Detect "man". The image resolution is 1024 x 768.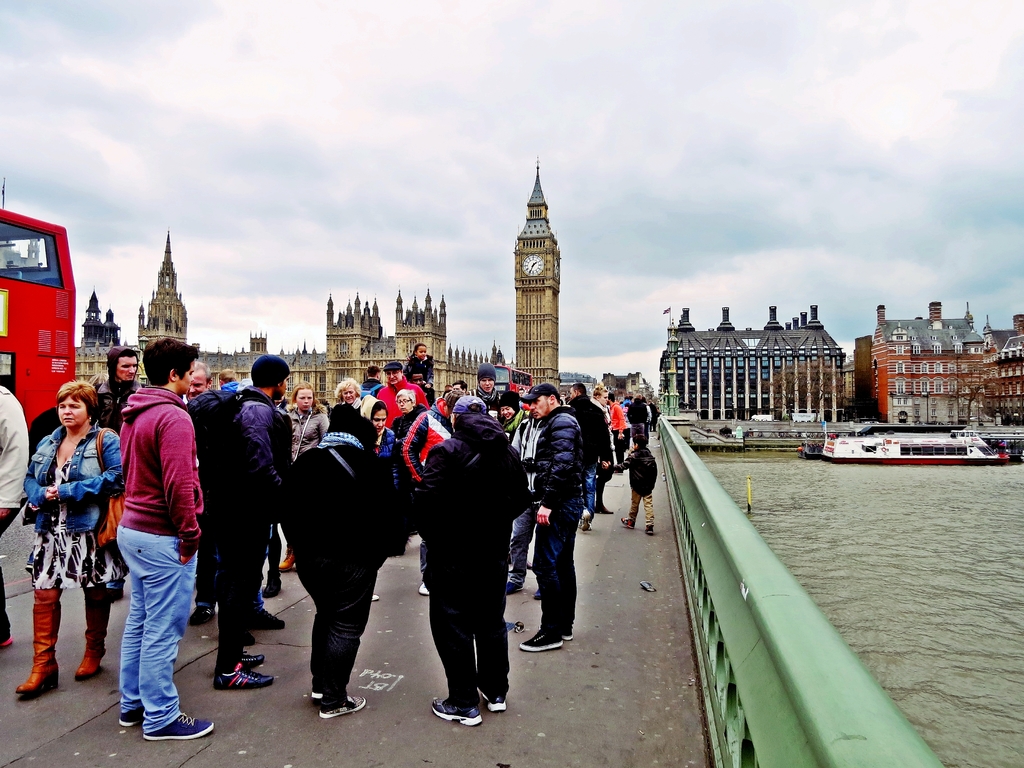
223/349/296/695.
